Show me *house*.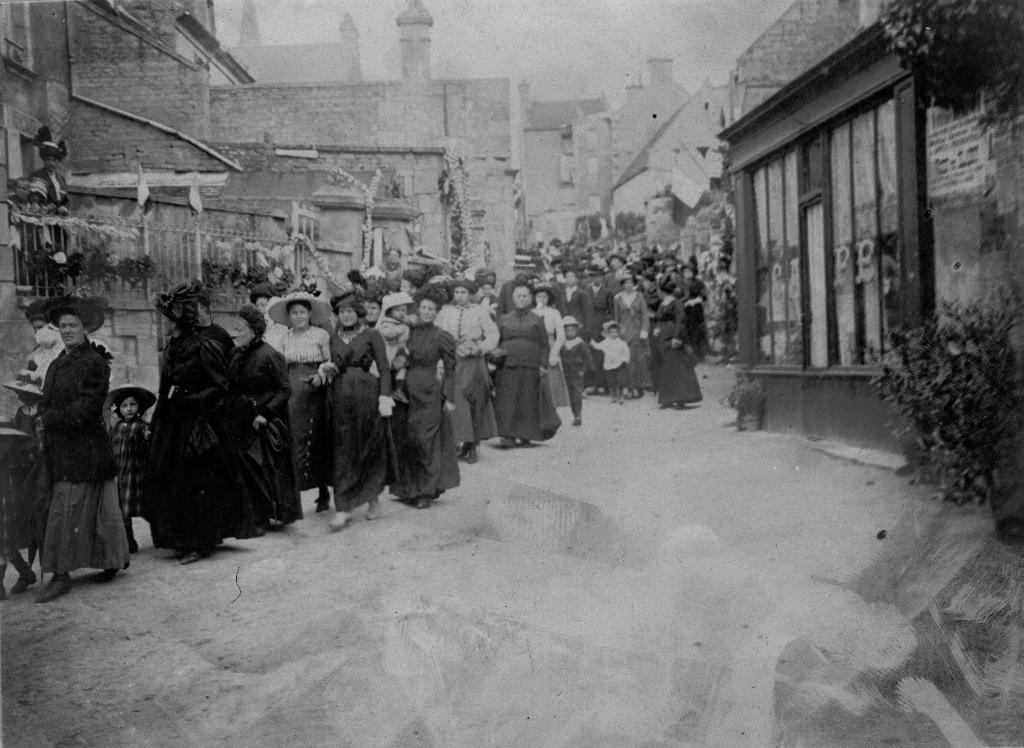
*house* is here: select_region(519, 42, 740, 269).
